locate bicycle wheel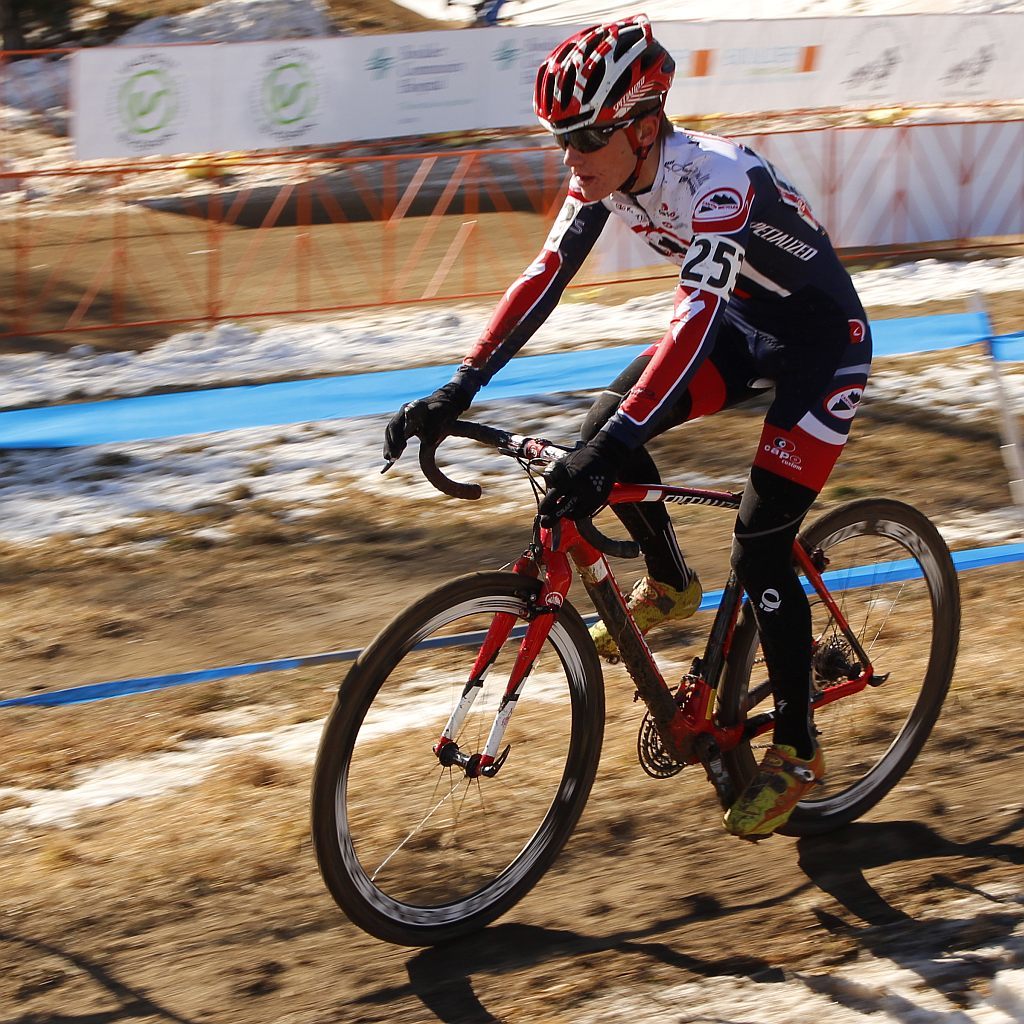
detection(309, 568, 604, 953)
